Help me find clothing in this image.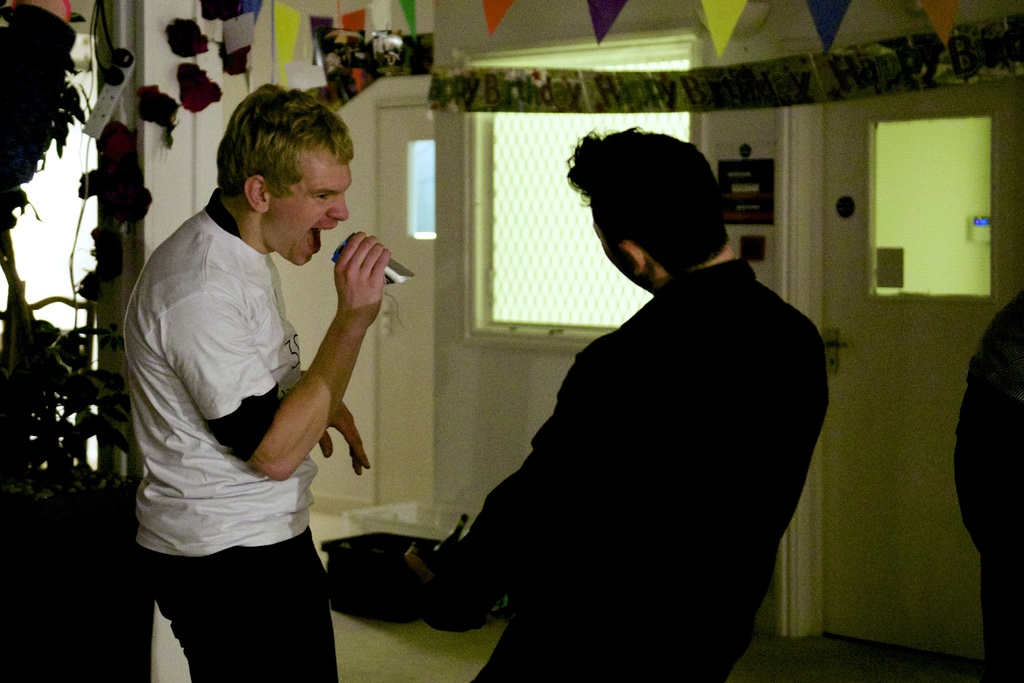
Found it: x1=113, y1=187, x2=347, y2=682.
